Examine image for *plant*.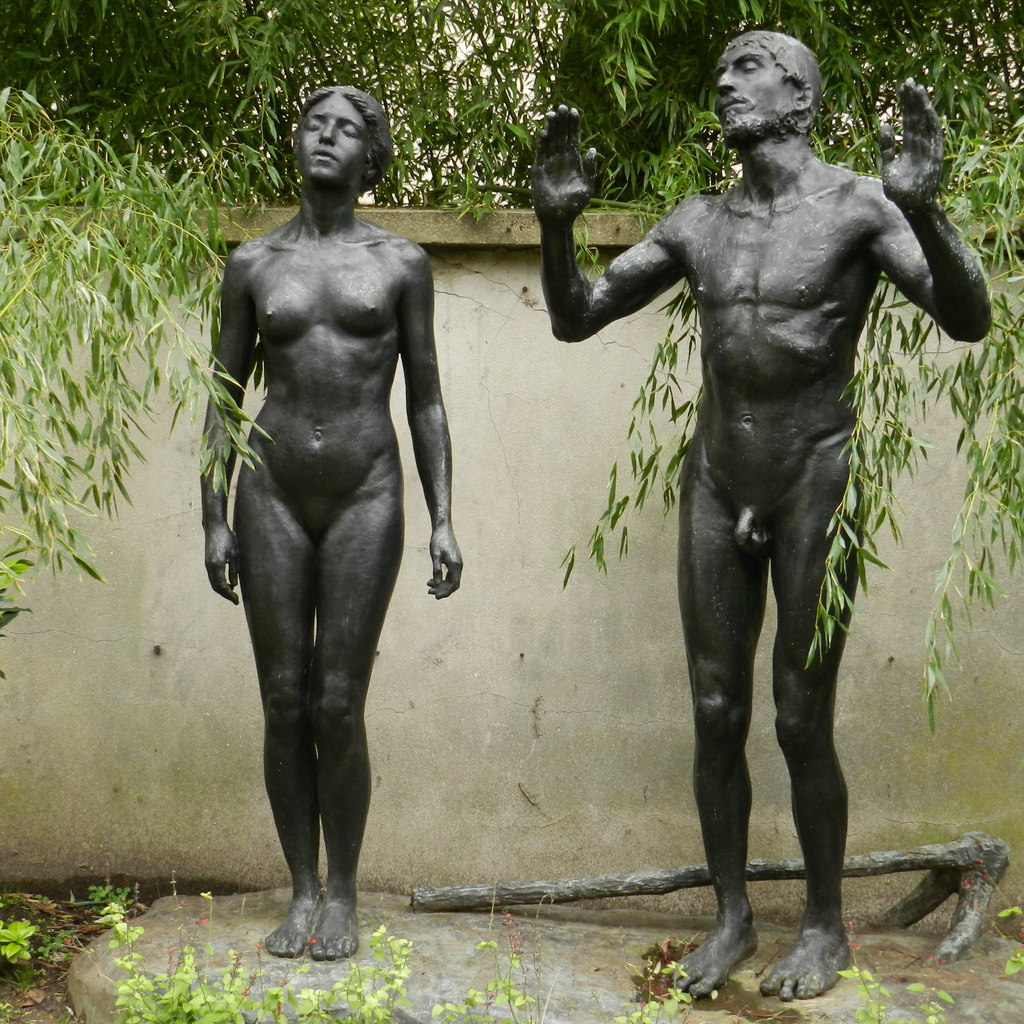
Examination result: (left=831, top=914, right=892, bottom=1023).
